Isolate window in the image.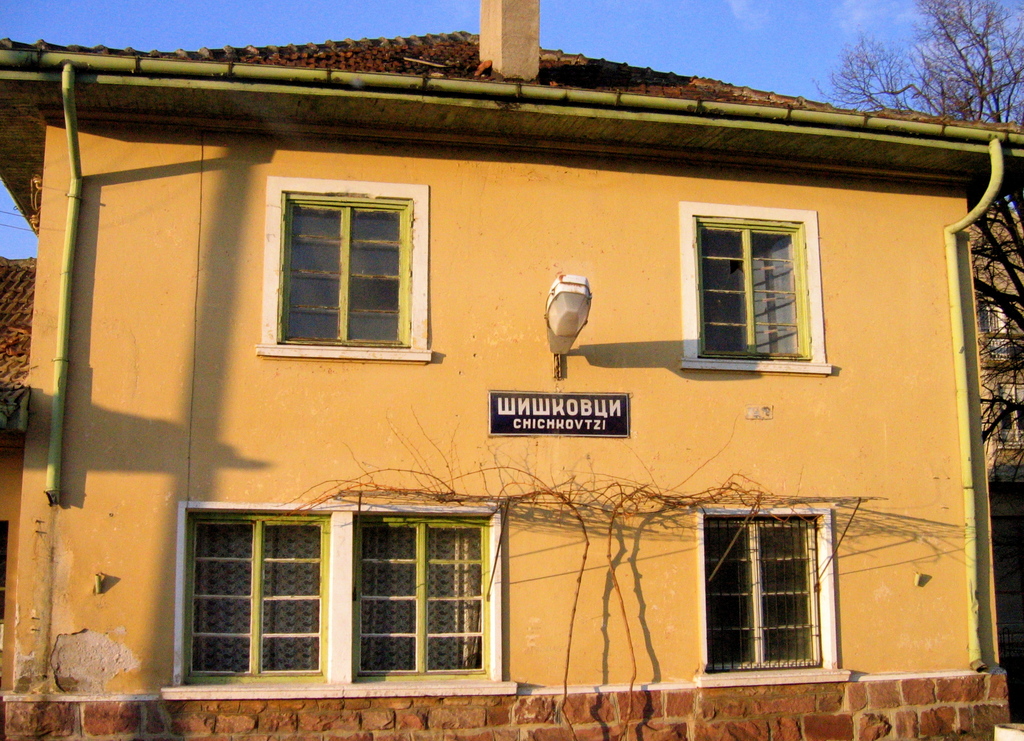
Isolated region: <region>264, 179, 431, 362</region>.
